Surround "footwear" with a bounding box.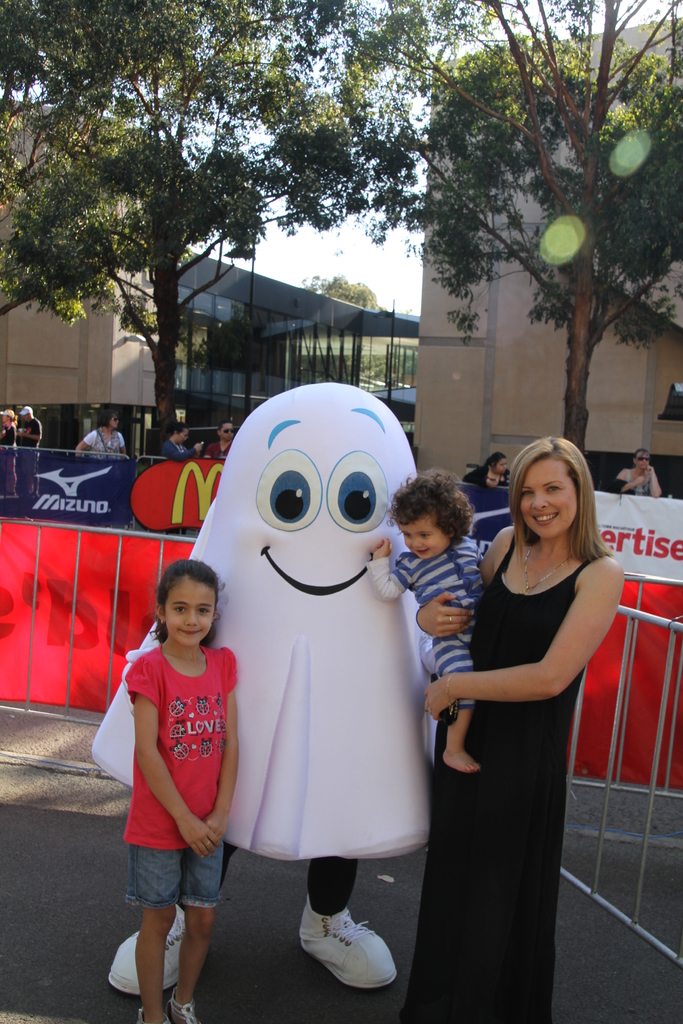
{"x1": 300, "y1": 912, "x2": 393, "y2": 995}.
